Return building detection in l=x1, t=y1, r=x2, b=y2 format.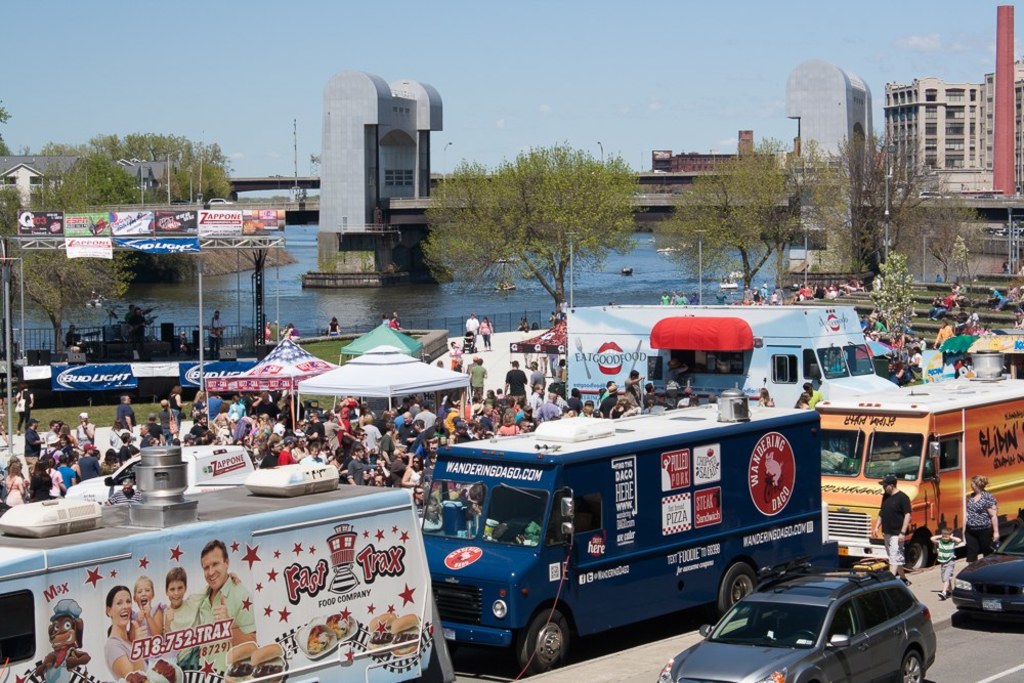
l=0, t=153, r=88, b=206.
